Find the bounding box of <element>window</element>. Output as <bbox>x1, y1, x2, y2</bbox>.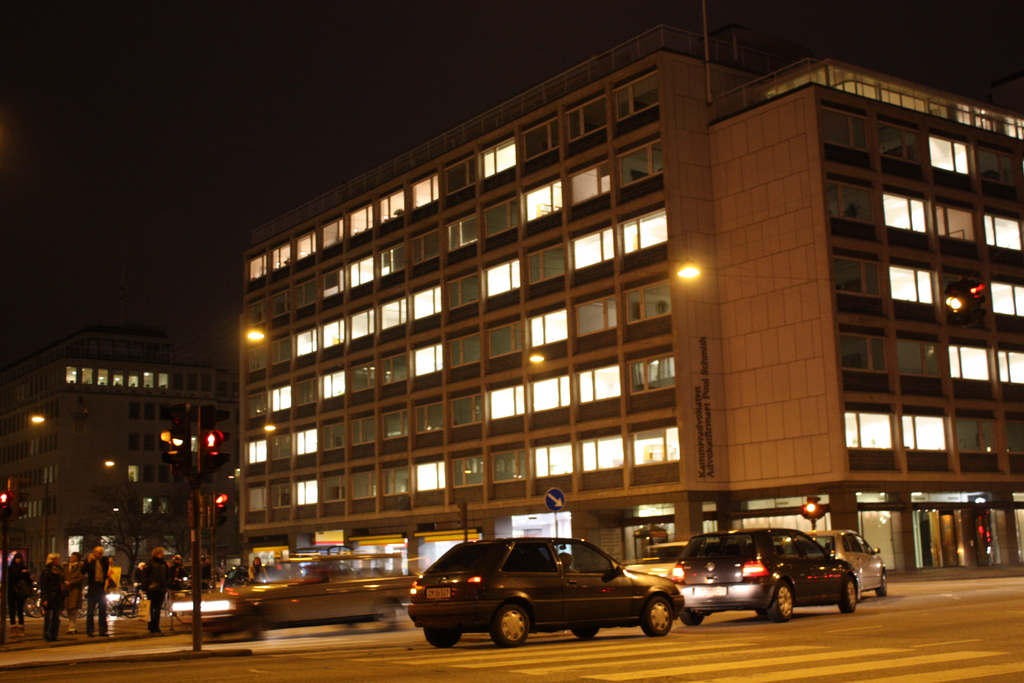
<bbox>319, 471, 345, 501</bbox>.
